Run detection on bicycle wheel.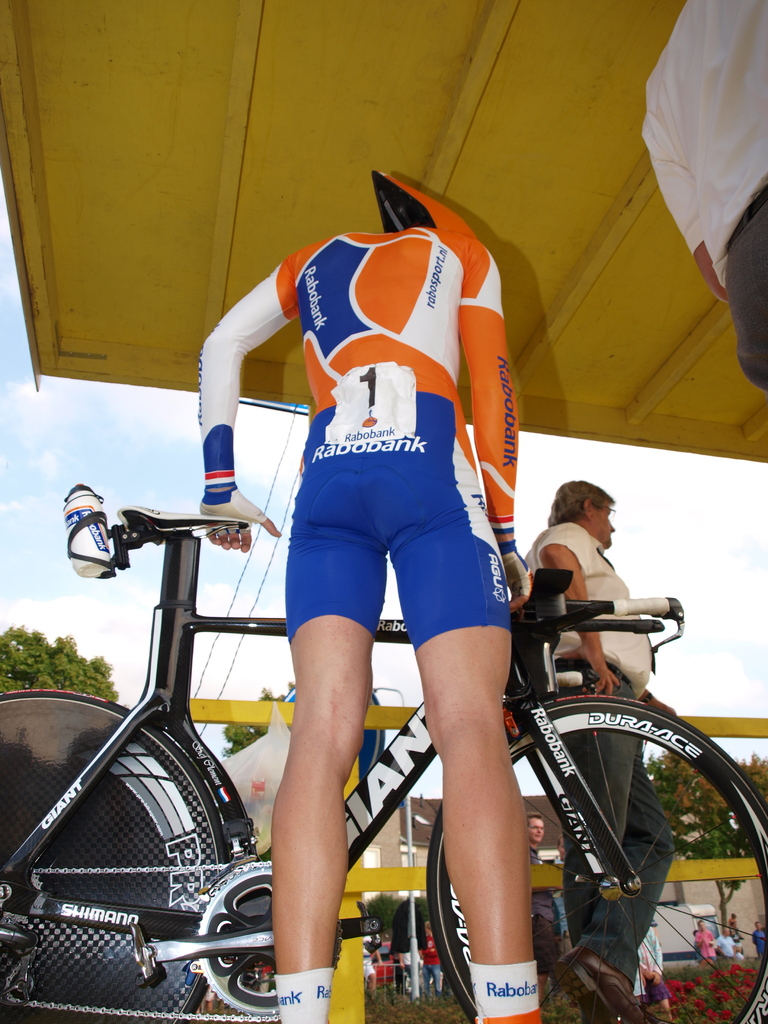
Result: left=0, top=689, right=221, bottom=1023.
